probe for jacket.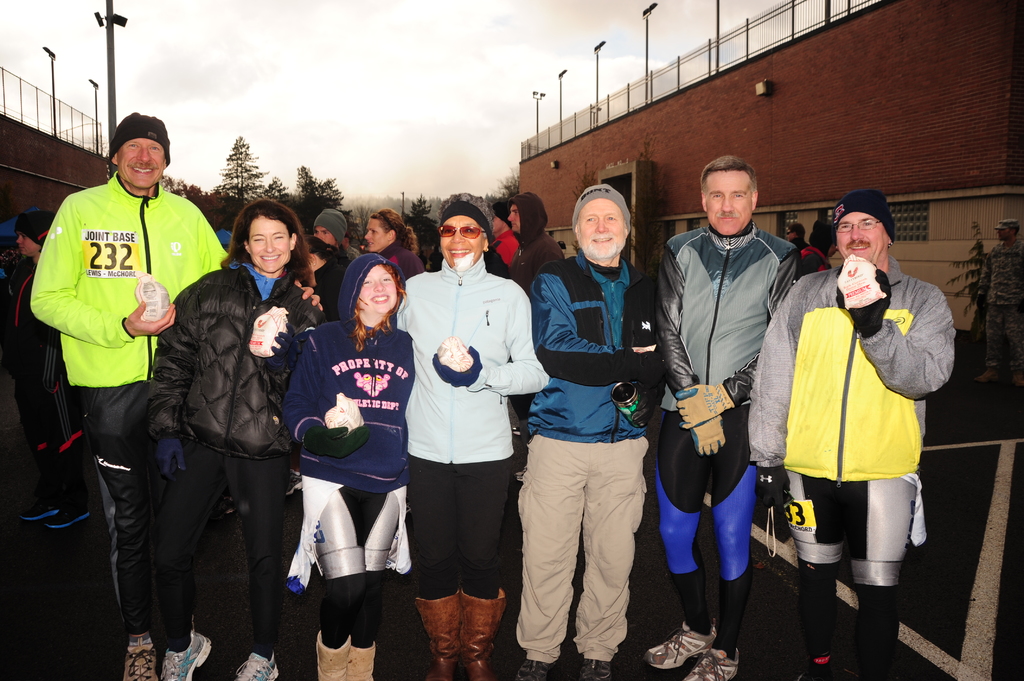
Probe result: x1=290, y1=252, x2=426, y2=493.
